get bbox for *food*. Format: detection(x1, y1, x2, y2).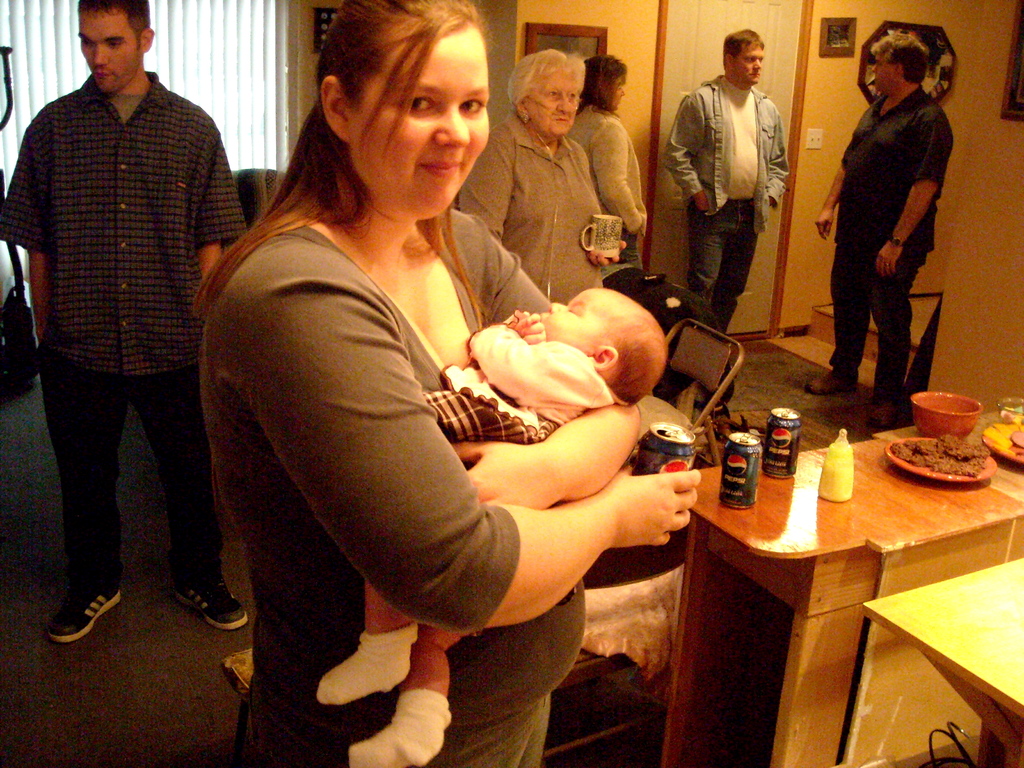
detection(881, 435, 994, 496).
